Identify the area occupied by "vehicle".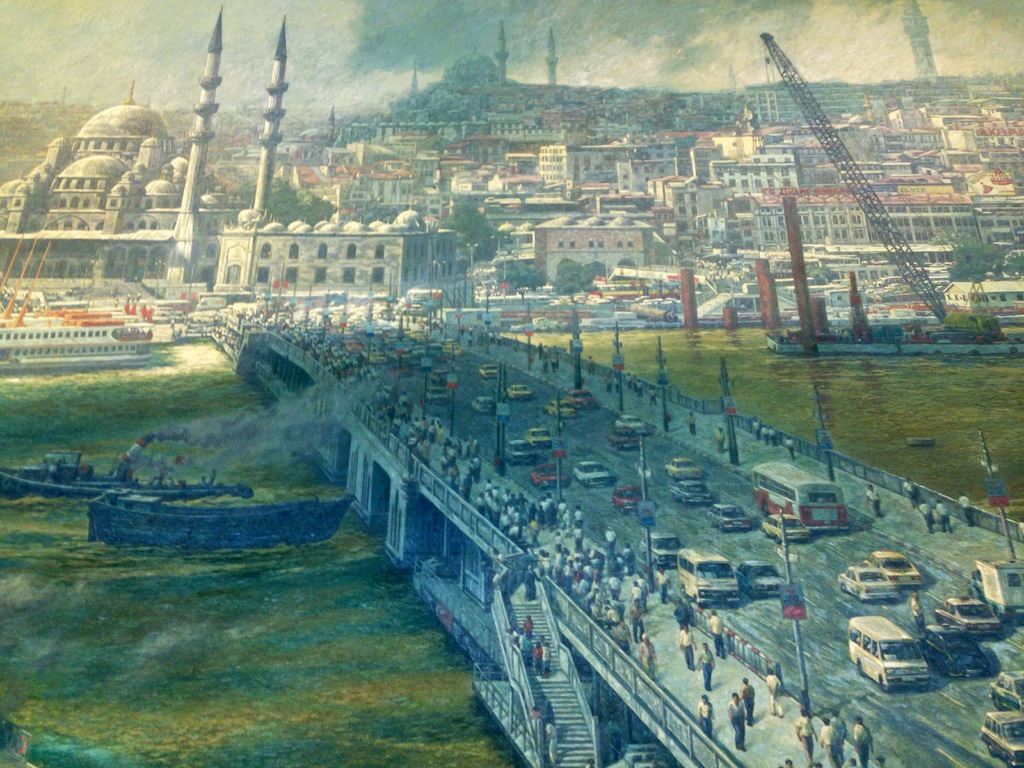
Area: (left=664, top=460, right=706, bottom=479).
